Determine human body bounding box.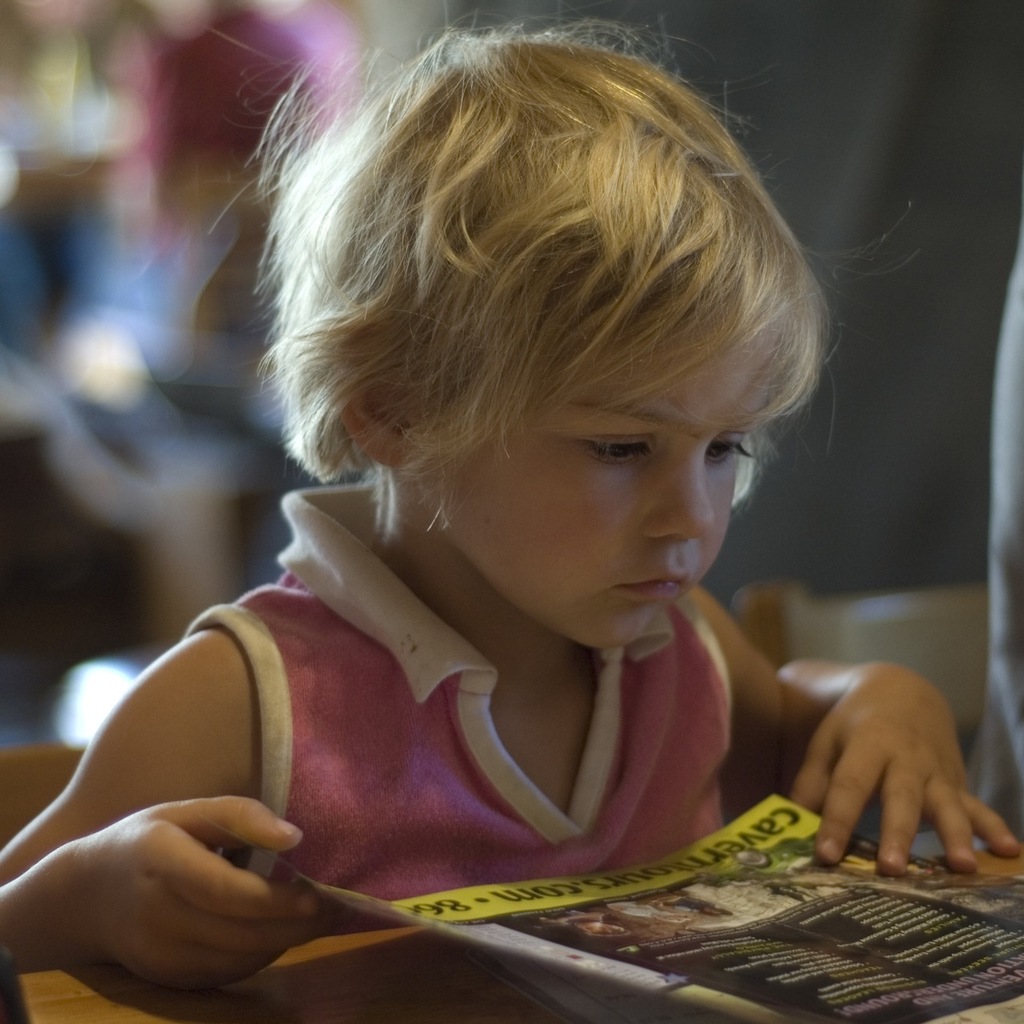
Determined: <region>90, 61, 953, 977</region>.
